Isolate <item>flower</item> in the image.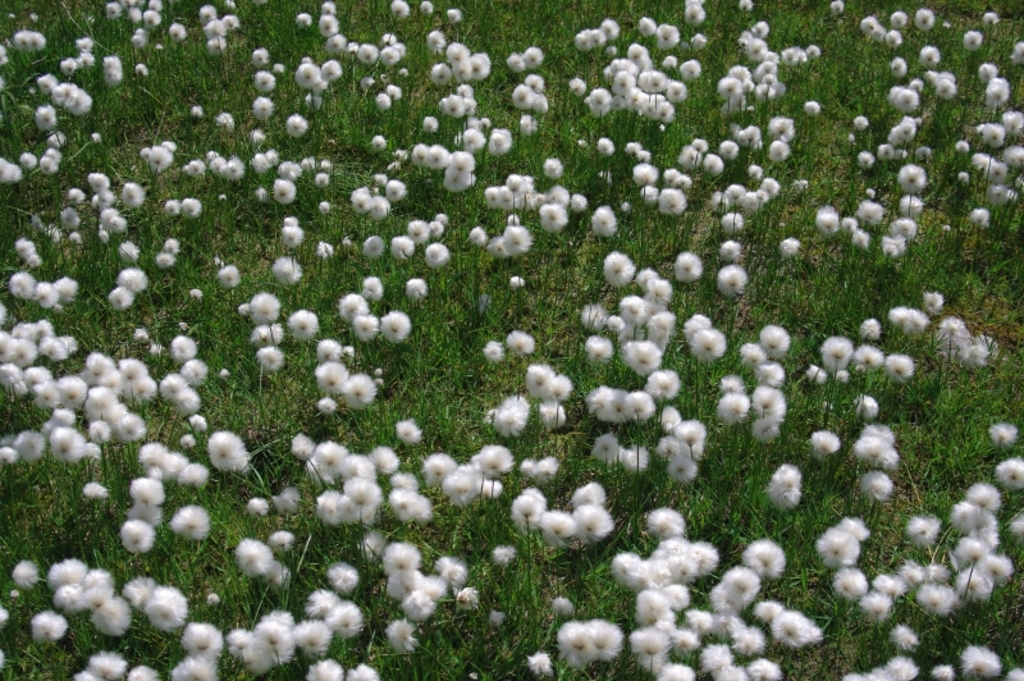
Isolated region: bbox=(421, 19, 513, 152).
